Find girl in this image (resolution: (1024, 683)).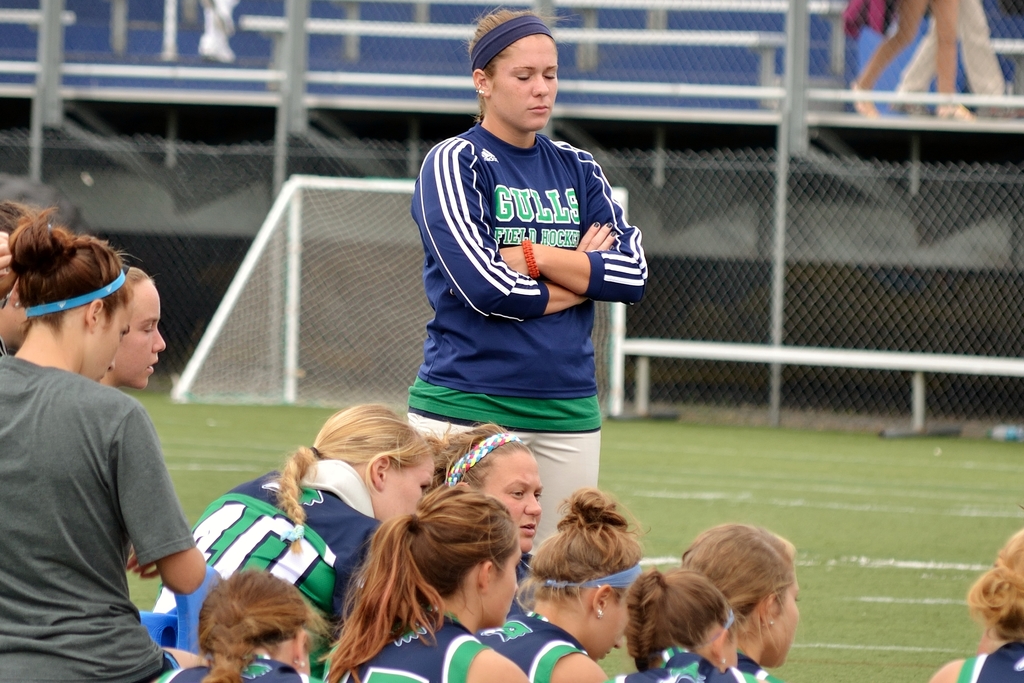
pyautogui.locateOnScreen(605, 566, 764, 682).
